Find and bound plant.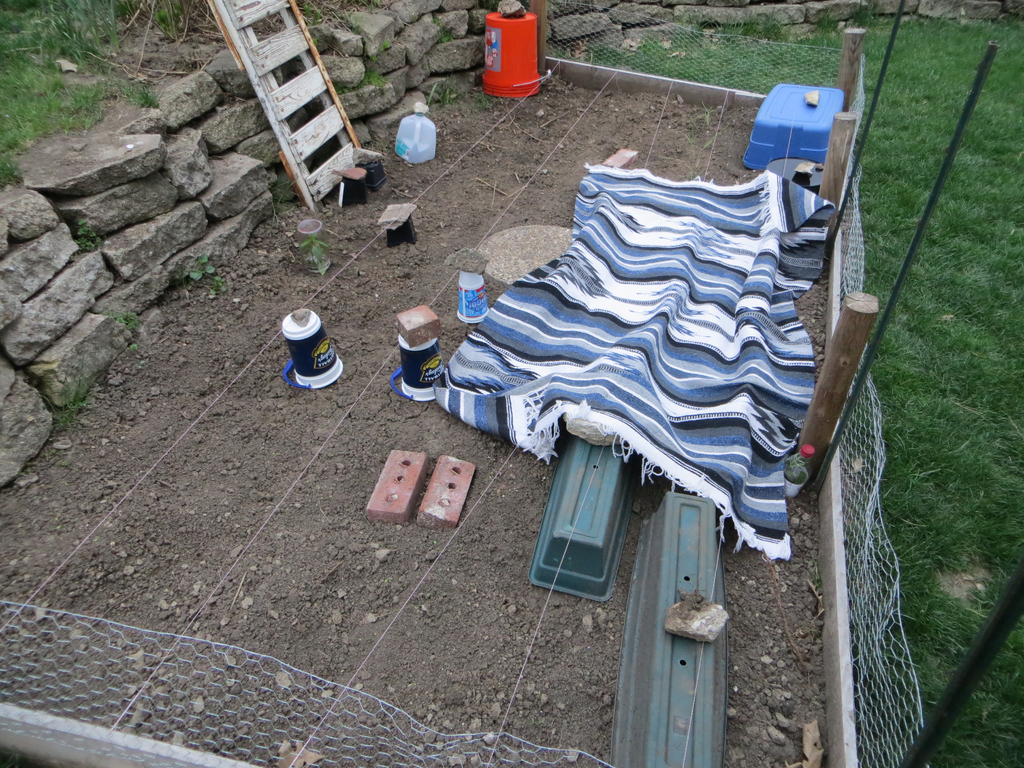
Bound: Rect(145, 1, 195, 52).
